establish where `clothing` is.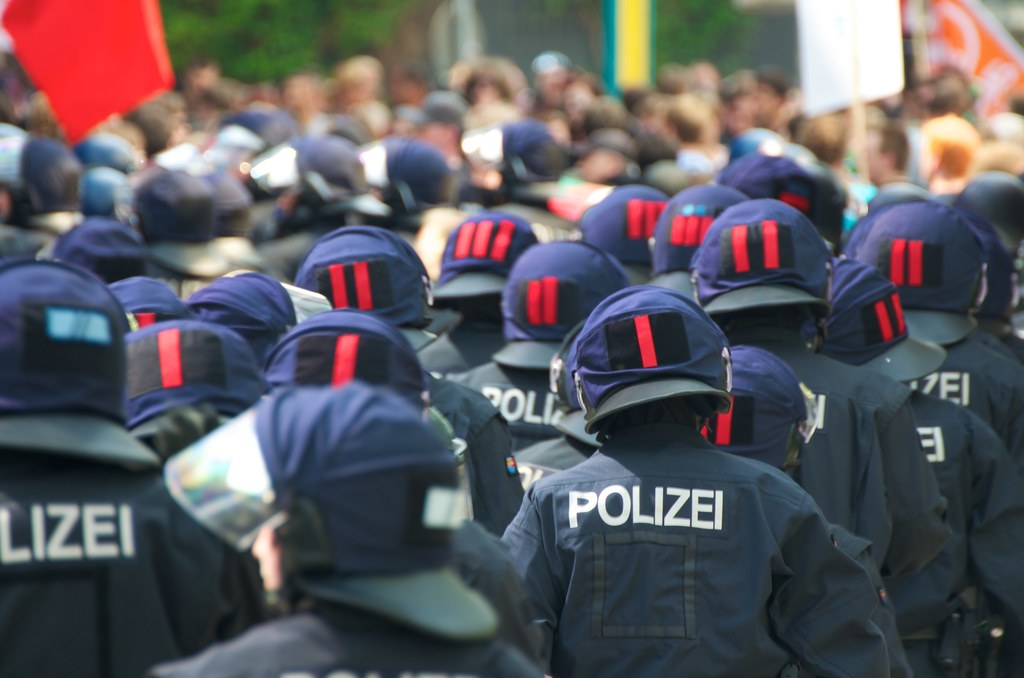
Established at bbox(881, 383, 1023, 677).
